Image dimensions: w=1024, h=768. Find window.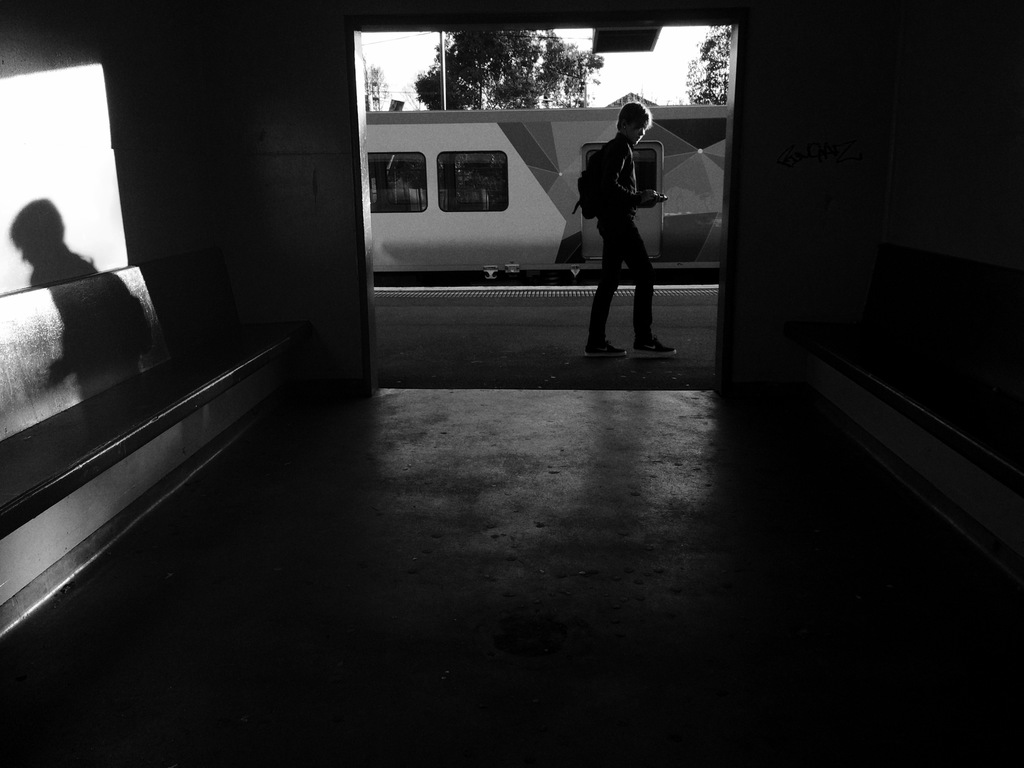
<bbox>371, 155, 427, 211</bbox>.
